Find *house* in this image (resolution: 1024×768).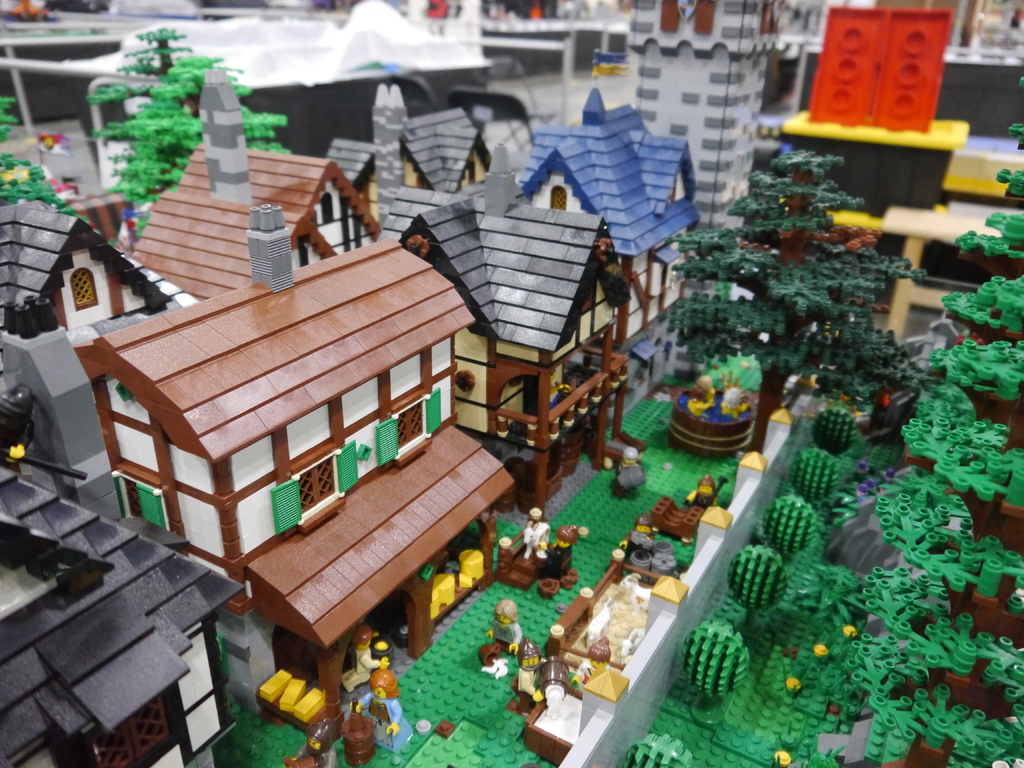
x1=124, y1=61, x2=388, y2=287.
